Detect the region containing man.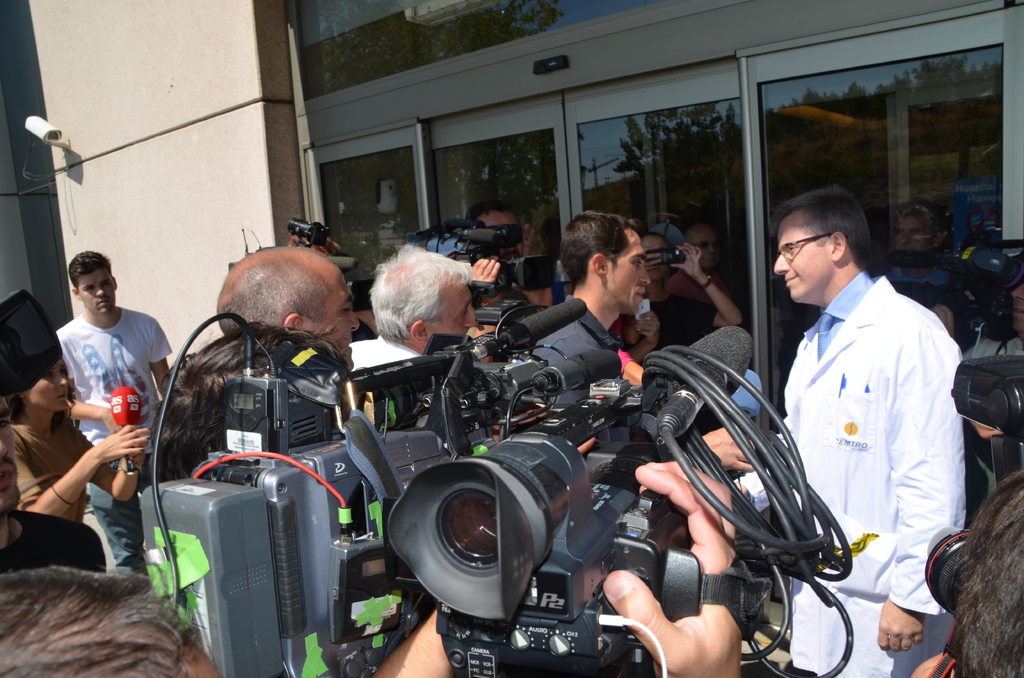
x1=773, y1=175, x2=969, y2=652.
